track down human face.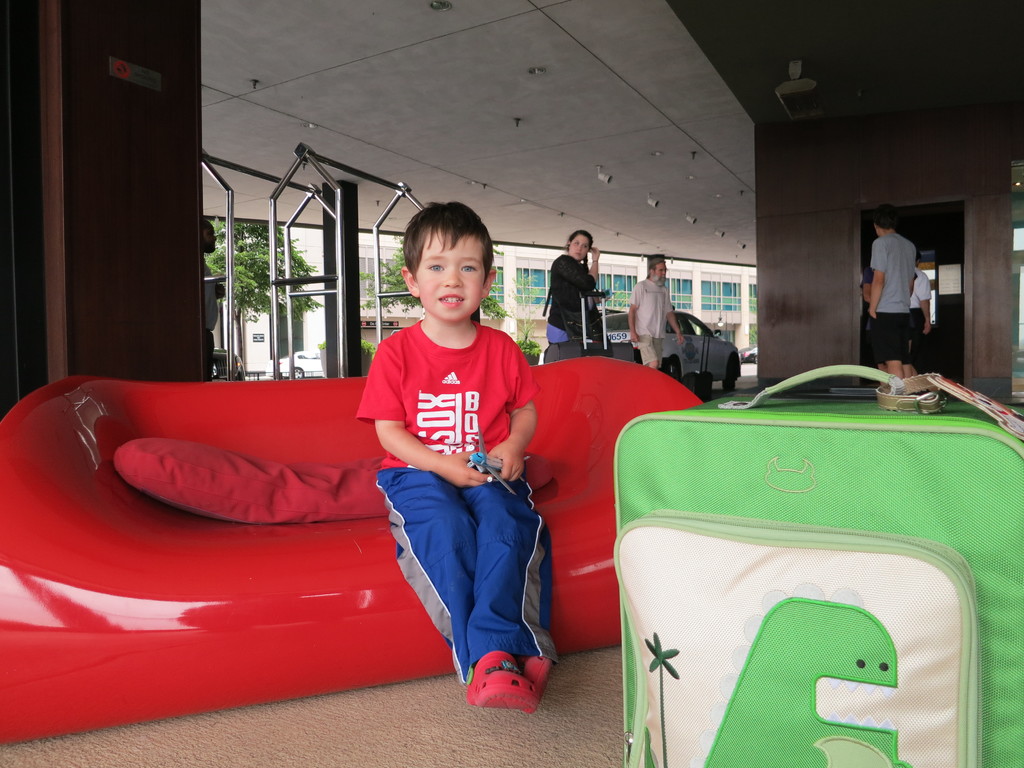
Tracked to region(655, 261, 667, 282).
